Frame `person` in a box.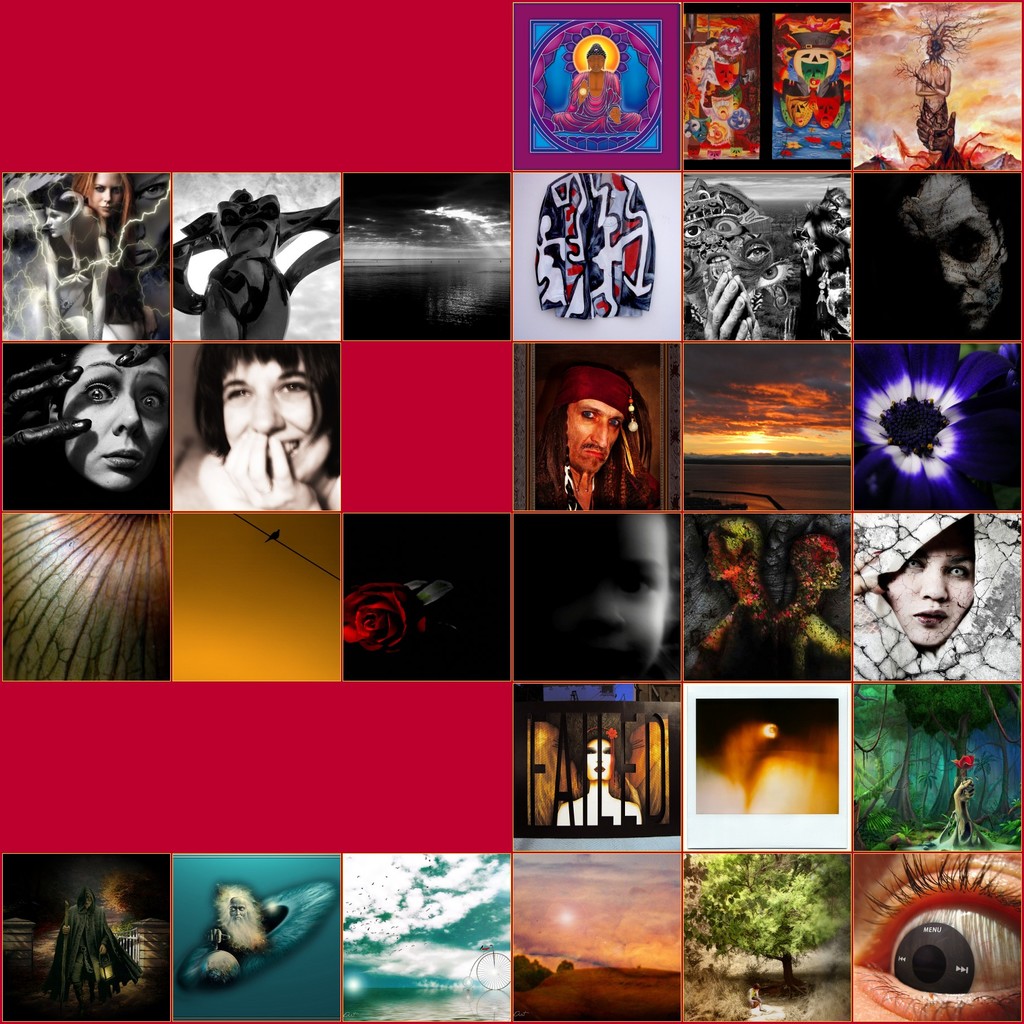
<box>211,886,262,953</box>.
